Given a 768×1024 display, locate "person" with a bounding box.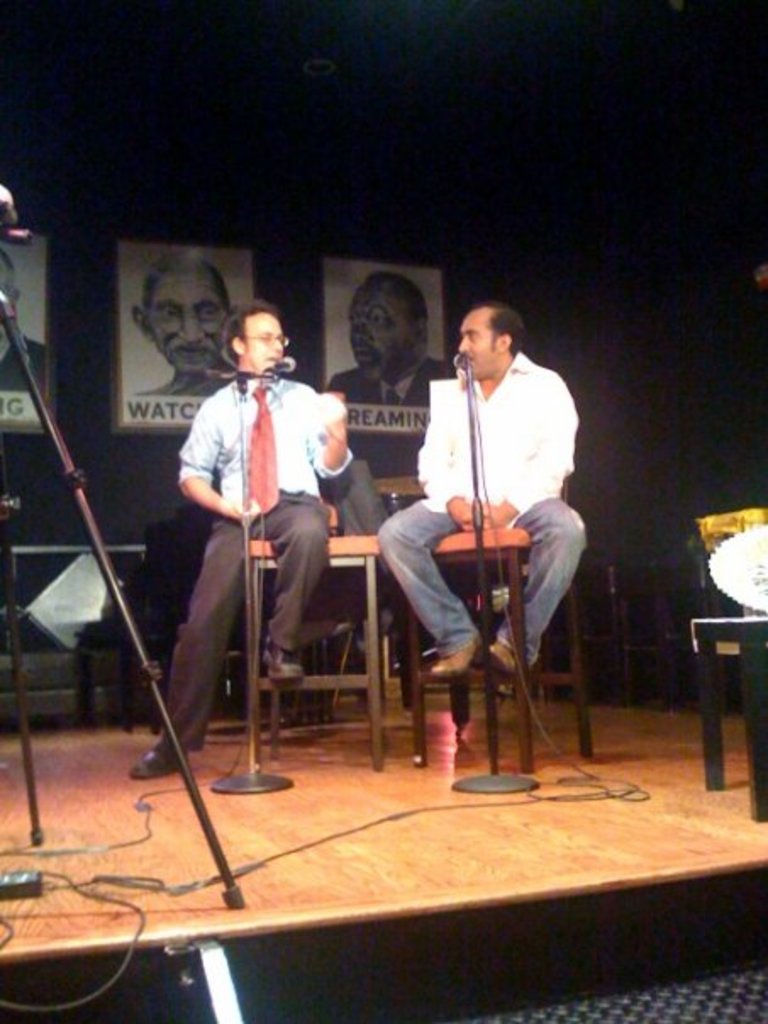
Located: 0:251:44:390.
